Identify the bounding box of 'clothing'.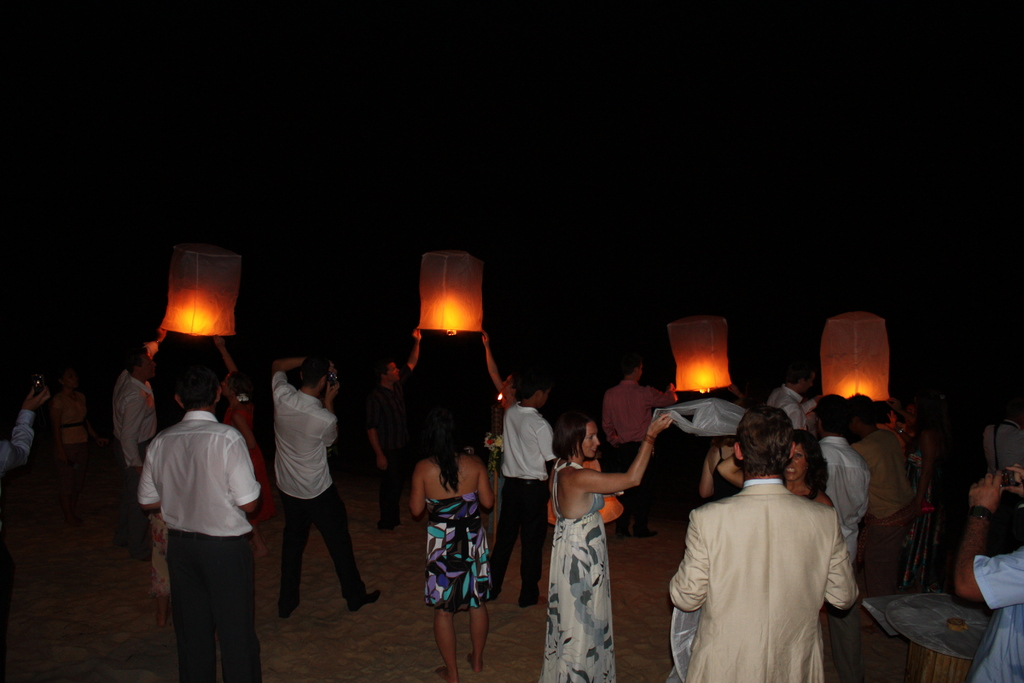
detection(604, 375, 676, 517).
